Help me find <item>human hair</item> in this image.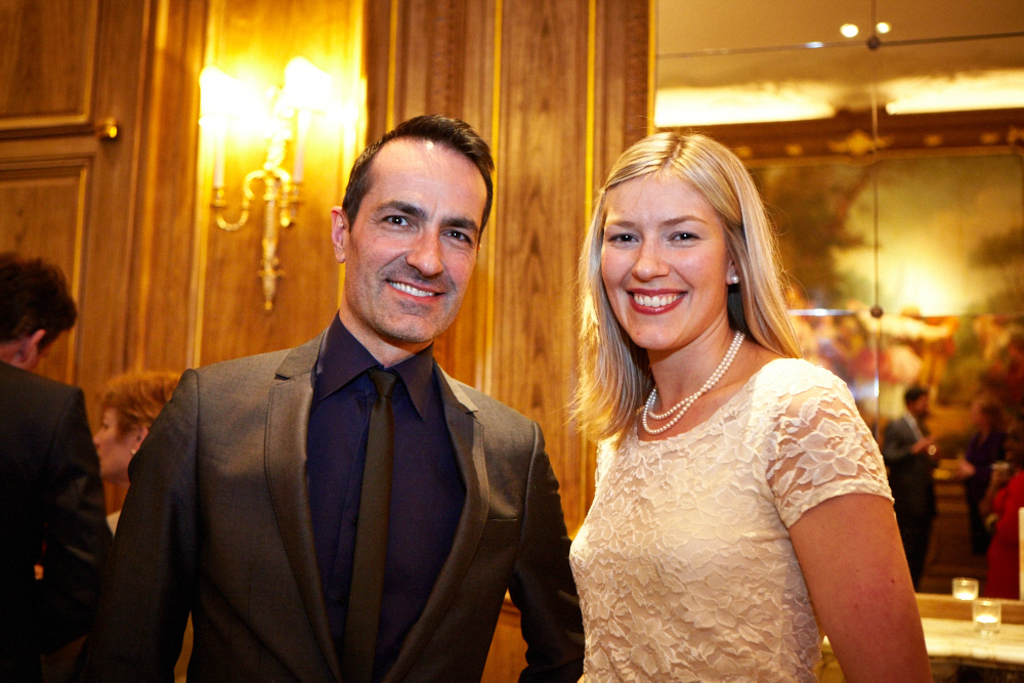
Found it: <box>0,249,82,358</box>.
